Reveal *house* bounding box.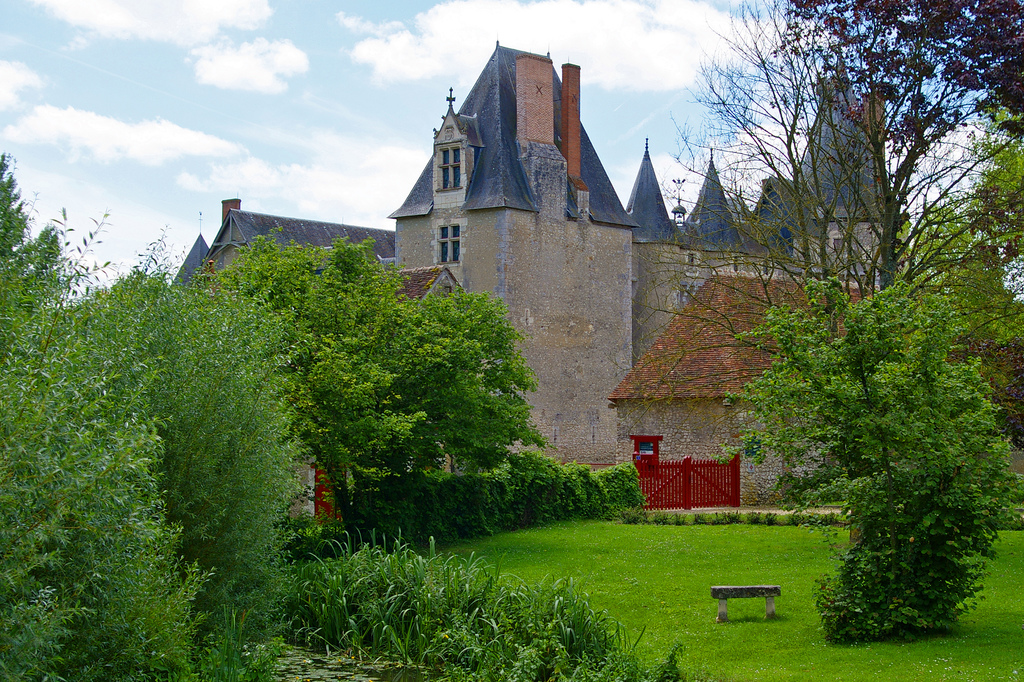
Revealed: bbox=(177, 210, 390, 491).
